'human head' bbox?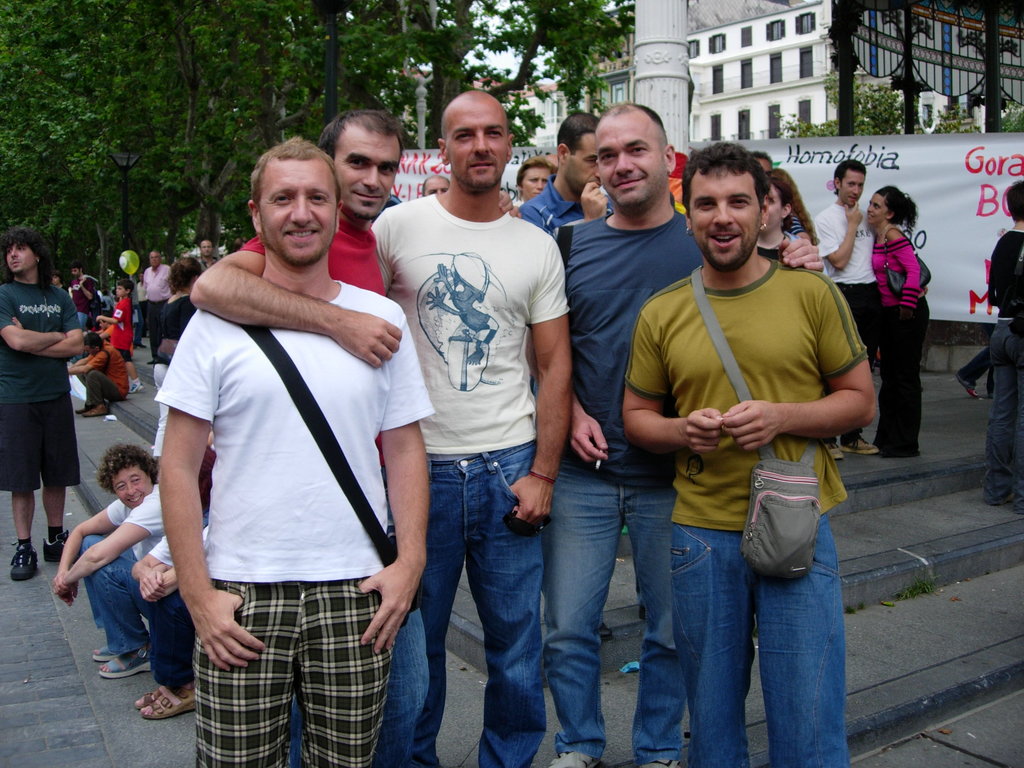
680:150:772:271
